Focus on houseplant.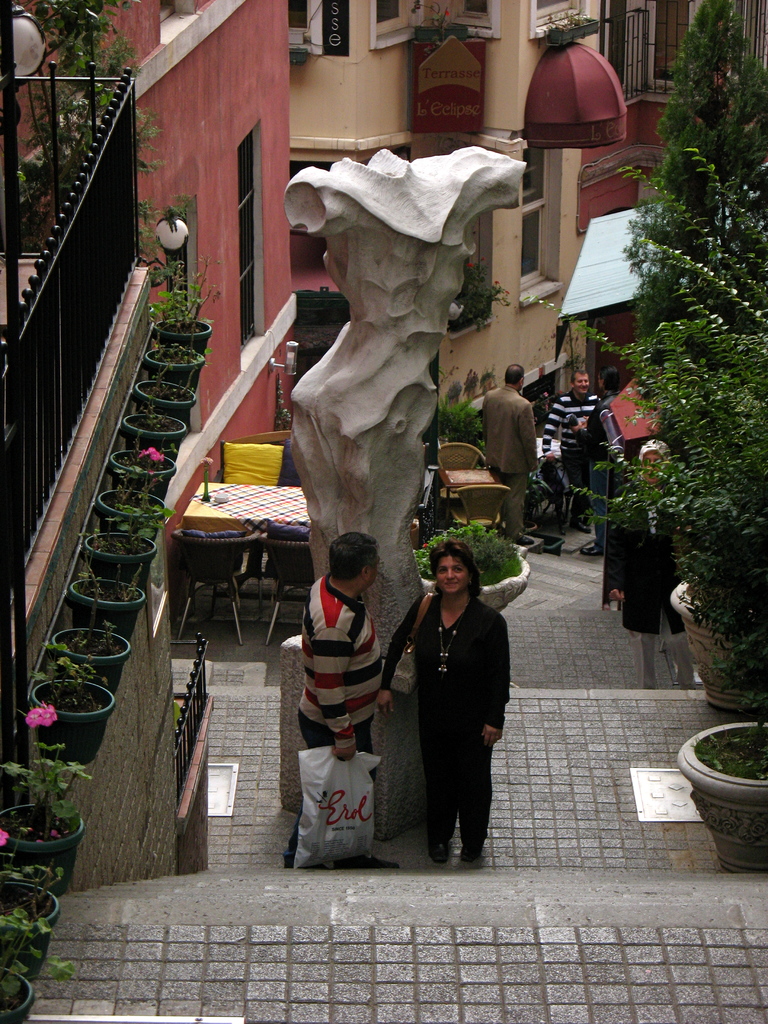
Focused at pyautogui.locateOnScreen(520, 139, 767, 714).
